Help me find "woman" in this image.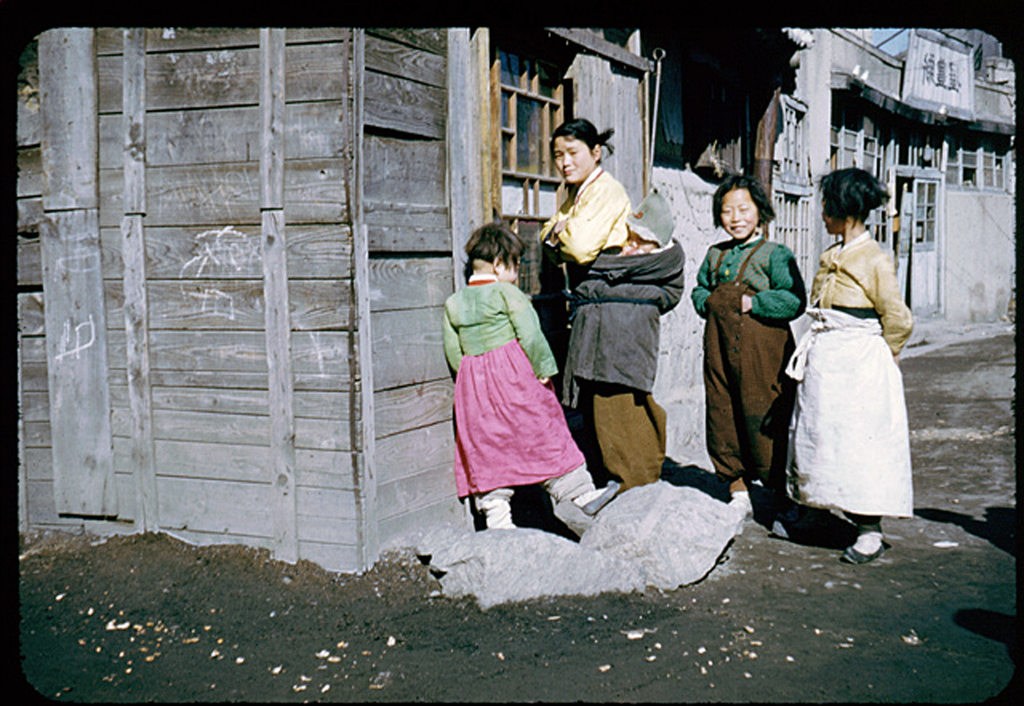
Found it: rect(780, 164, 931, 542).
